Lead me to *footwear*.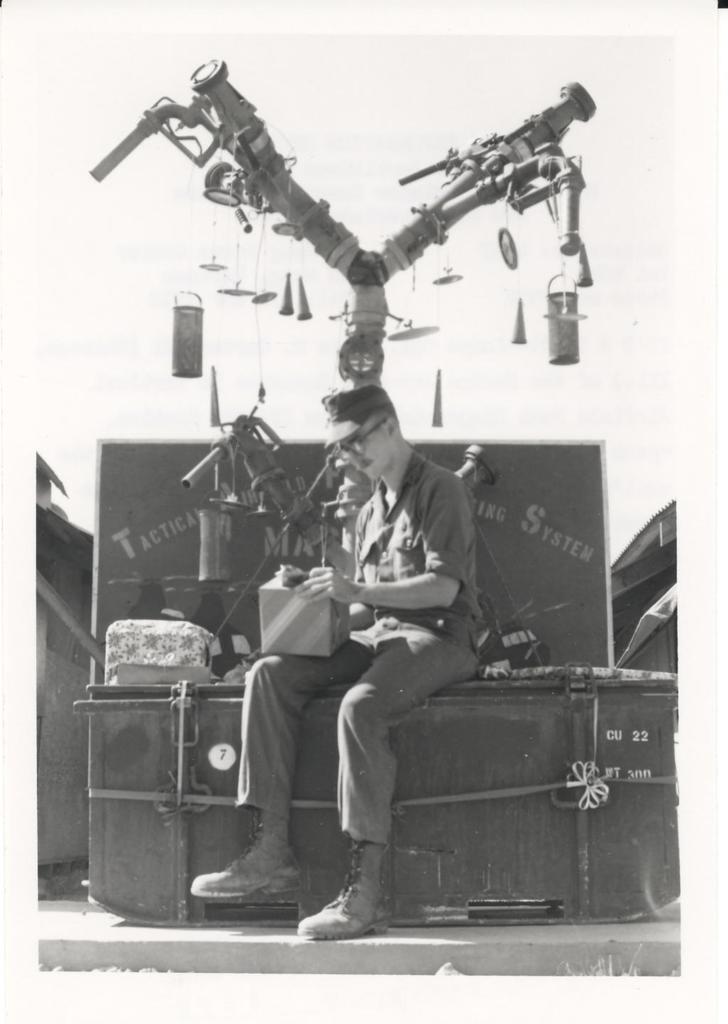
Lead to (188,814,312,896).
